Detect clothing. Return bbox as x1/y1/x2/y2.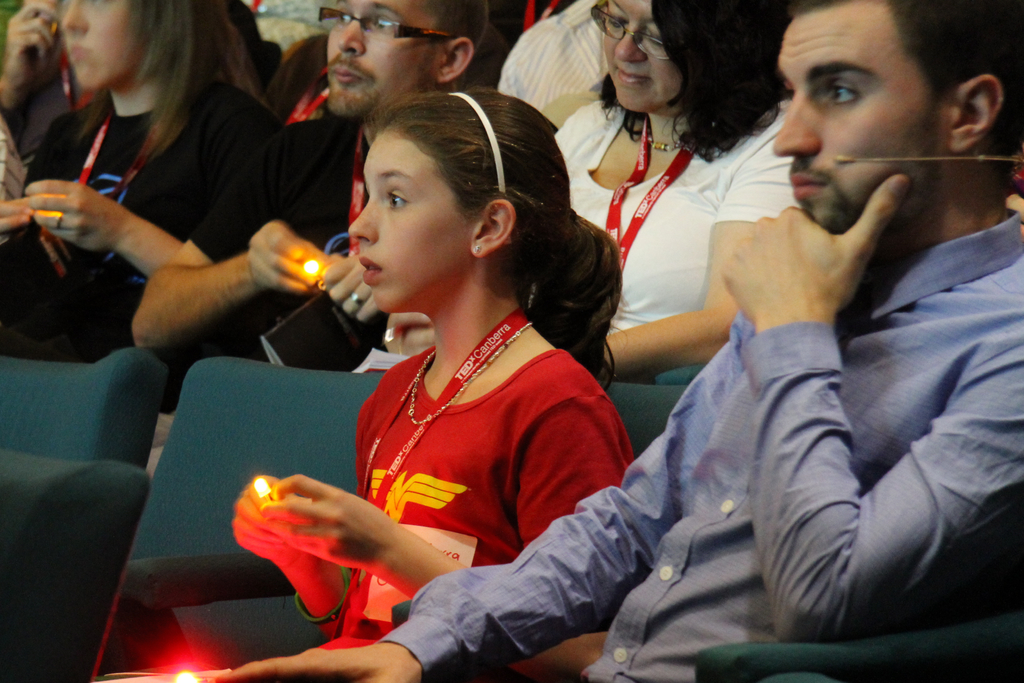
493/0/614/129.
